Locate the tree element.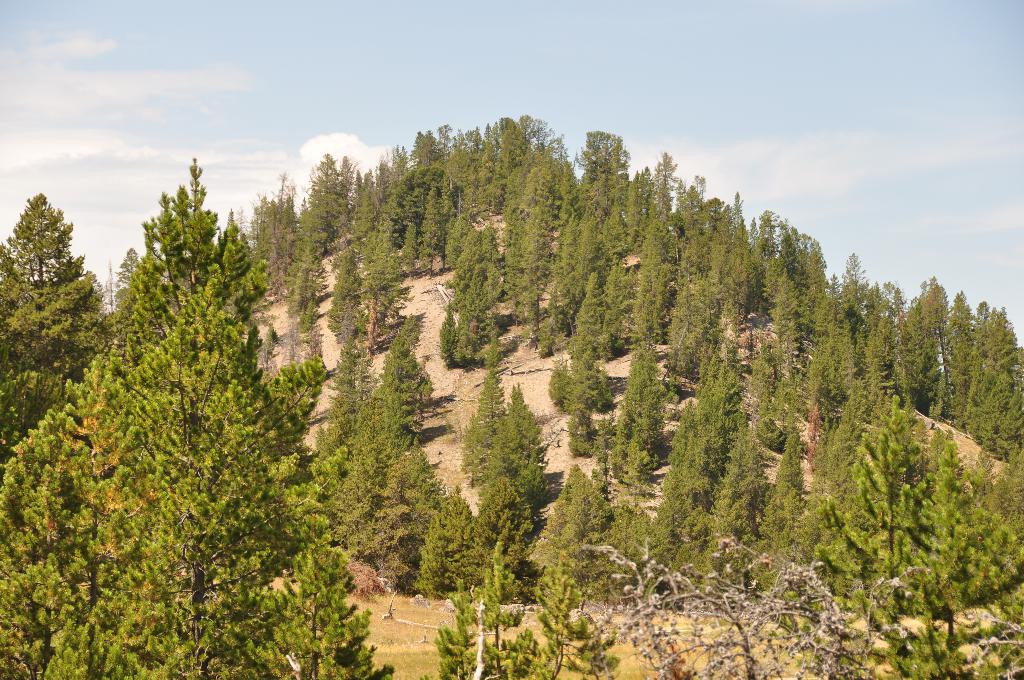
Element bbox: locate(315, 145, 356, 268).
